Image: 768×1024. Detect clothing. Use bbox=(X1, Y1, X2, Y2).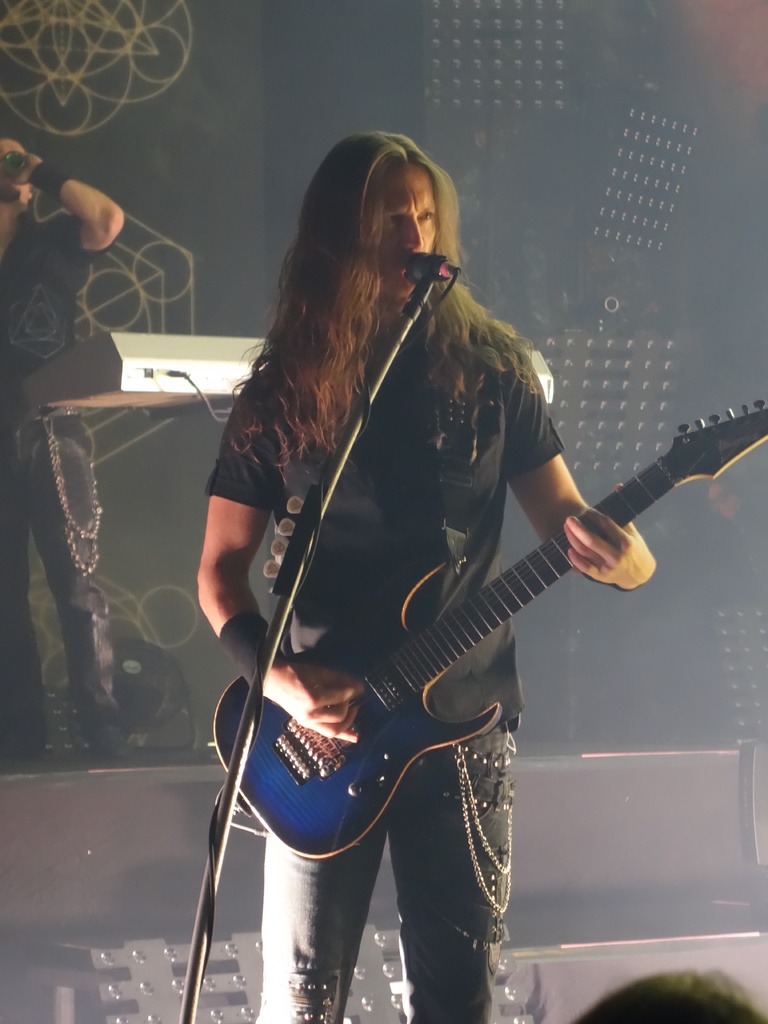
bbox=(246, 355, 635, 916).
